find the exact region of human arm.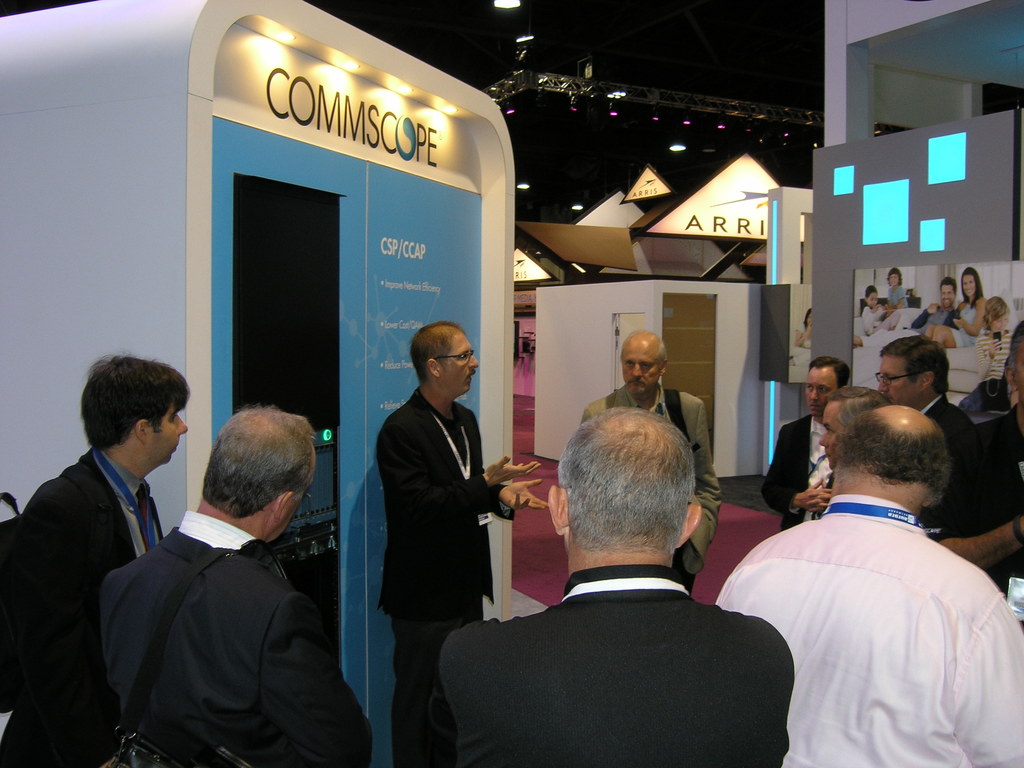
Exact region: [x1=252, y1=598, x2=372, y2=767].
